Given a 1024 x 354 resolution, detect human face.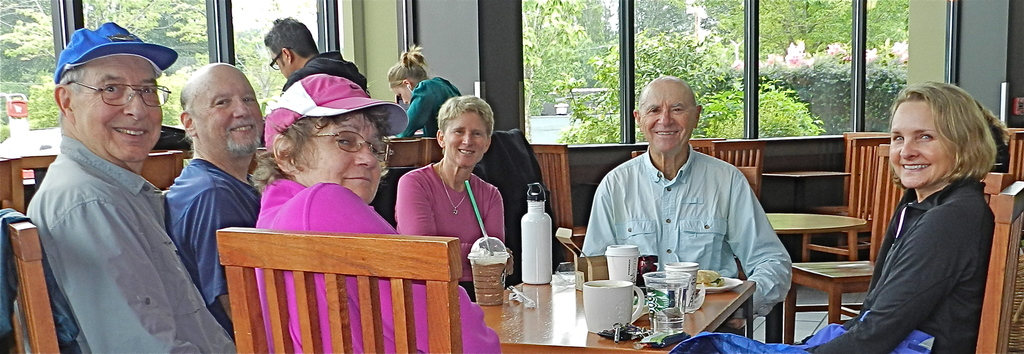
box=[272, 49, 287, 73].
